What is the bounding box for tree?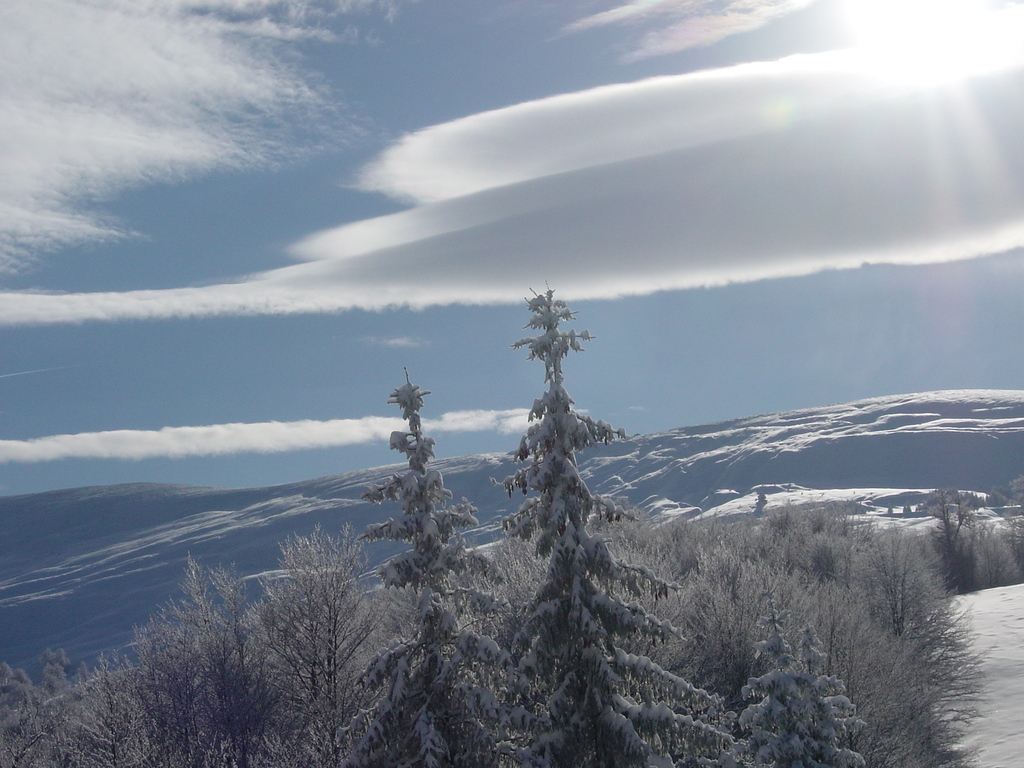
{"x1": 331, "y1": 390, "x2": 509, "y2": 767}.
